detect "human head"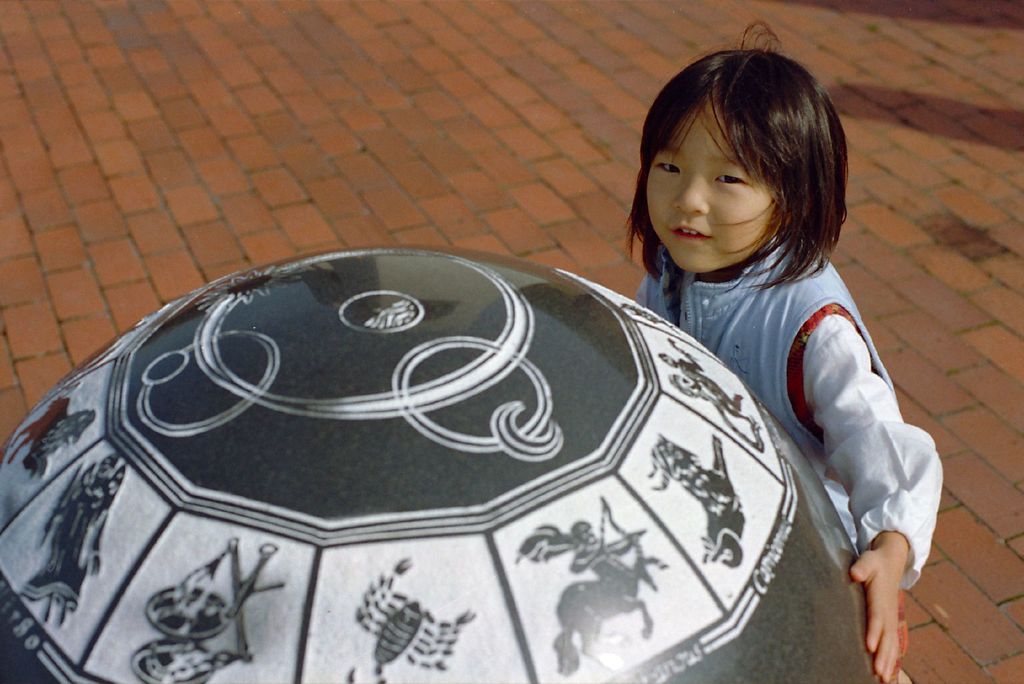
(left=569, top=514, right=596, bottom=546)
